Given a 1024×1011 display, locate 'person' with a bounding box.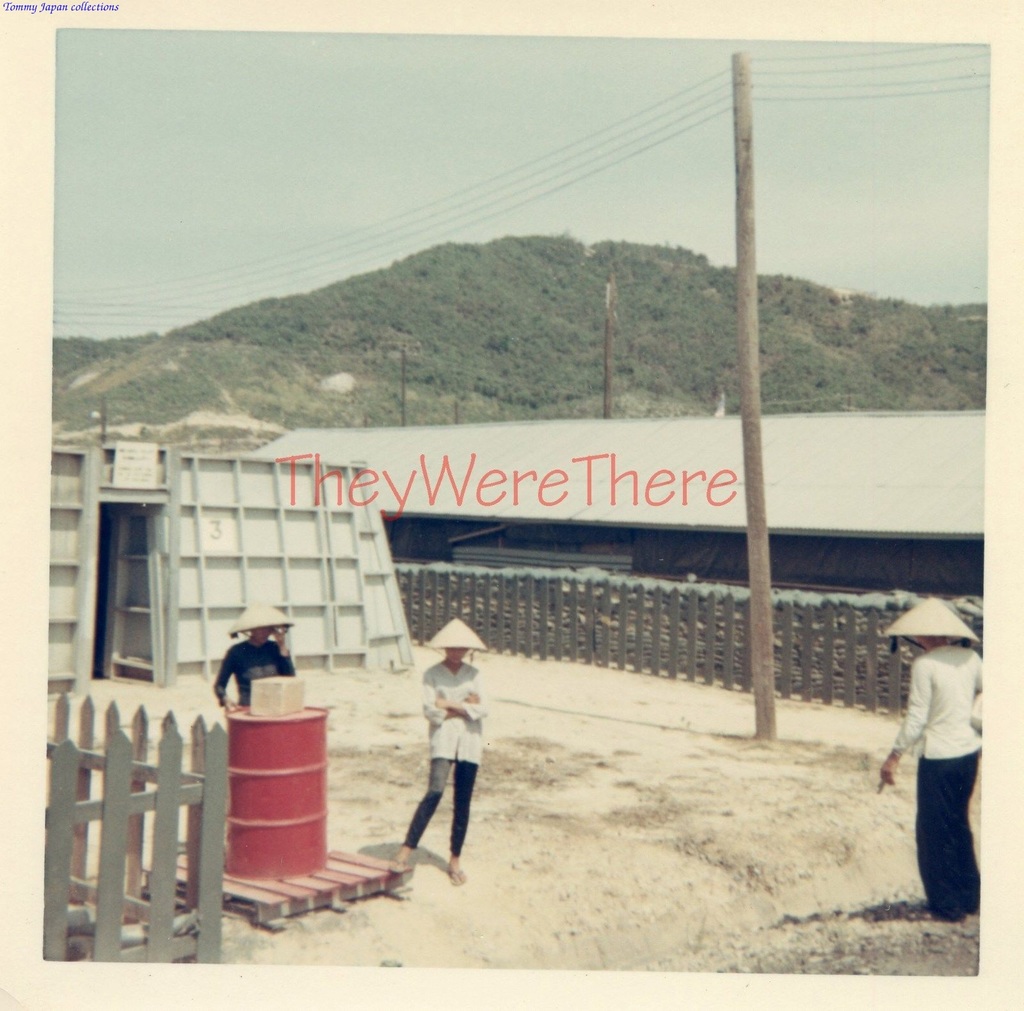
Located: BBox(212, 607, 302, 710).
